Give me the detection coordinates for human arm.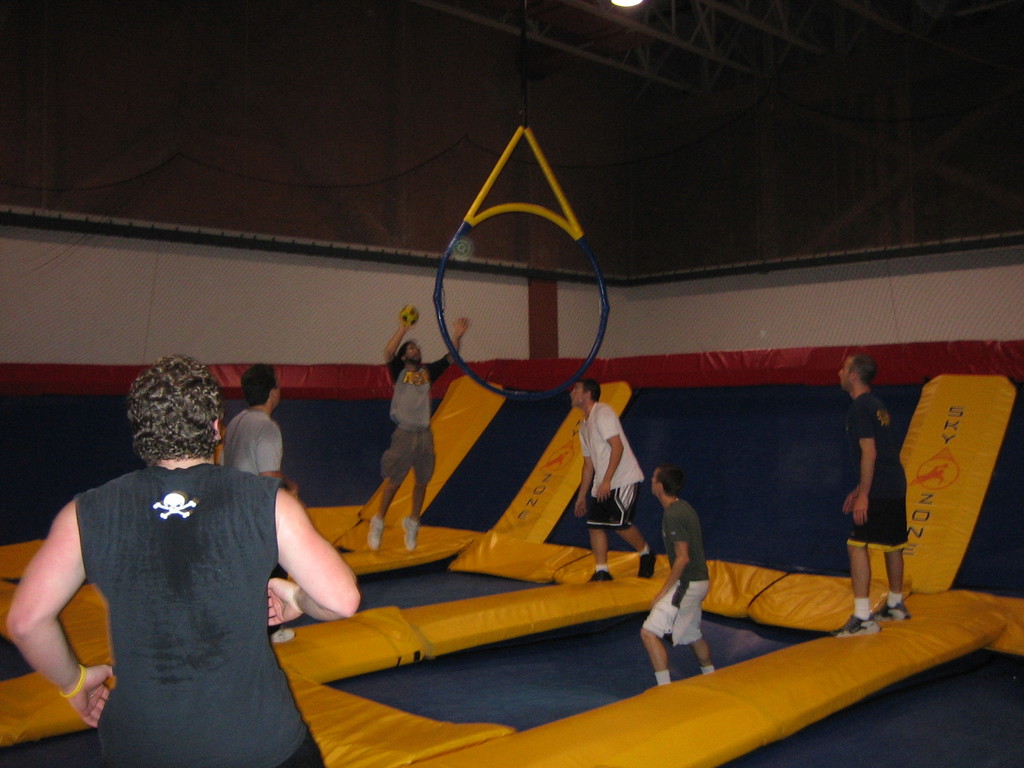
[x1=852, y1=399, x2=877, y2=532].
